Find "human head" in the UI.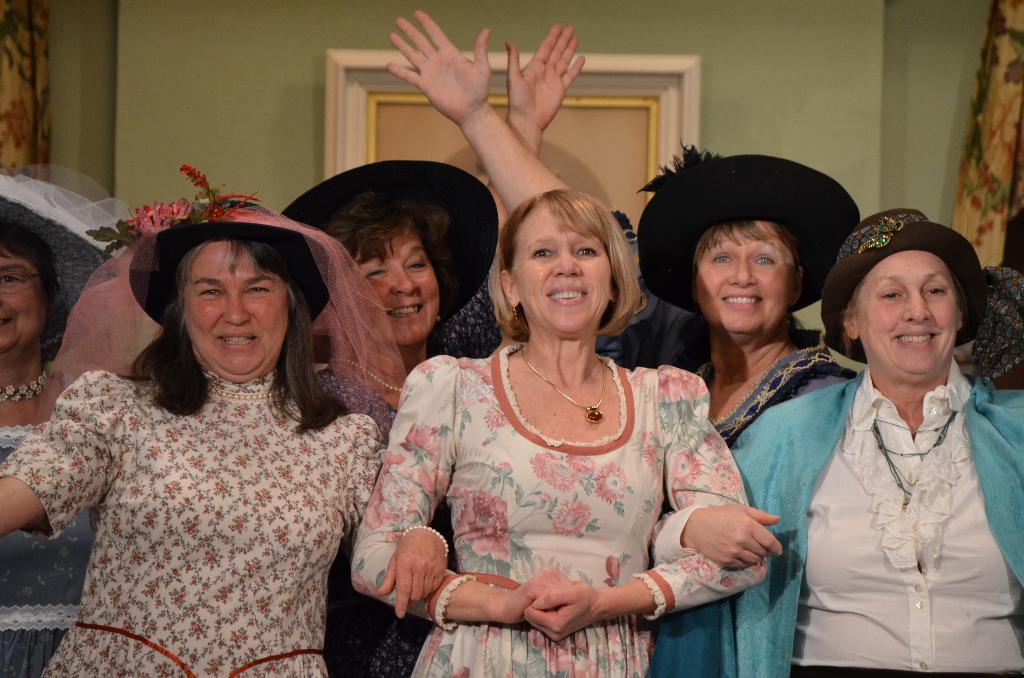
UI element at 125,199,335,383.
